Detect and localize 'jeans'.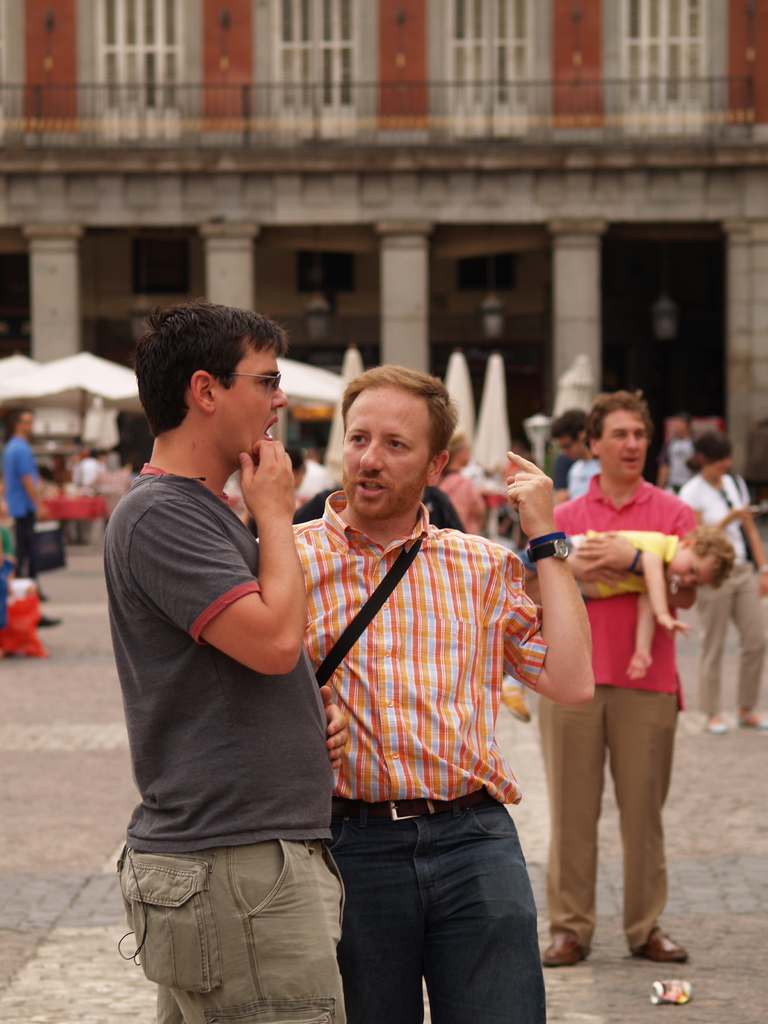
Localized at <region>22, 510, 54, 601</region>.
